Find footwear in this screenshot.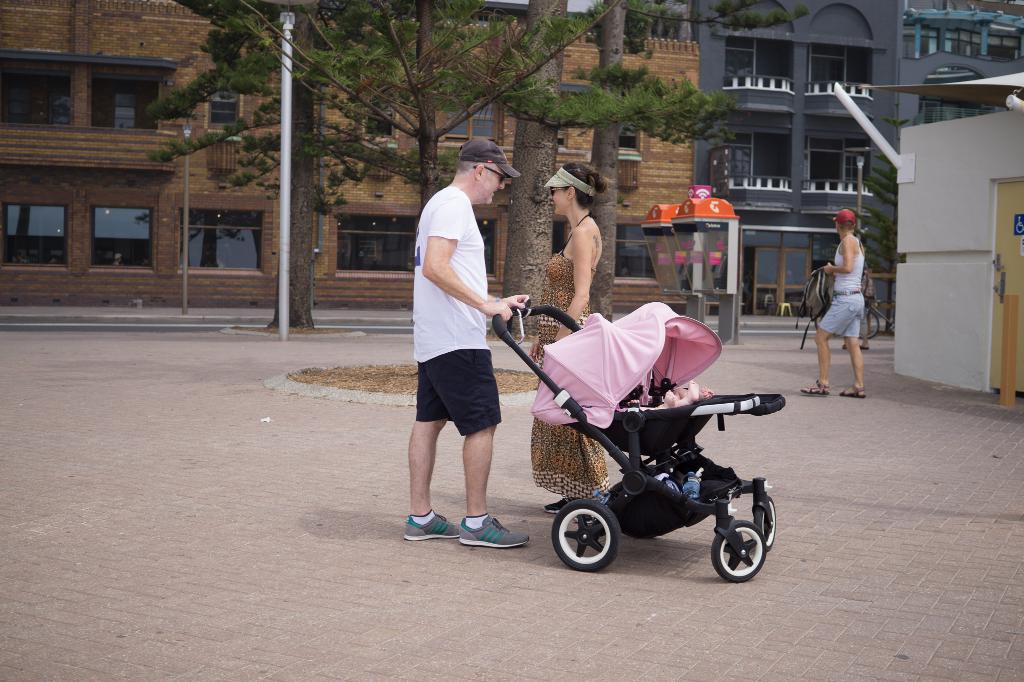
The bounding box for footwear is [460,514,531,547].
